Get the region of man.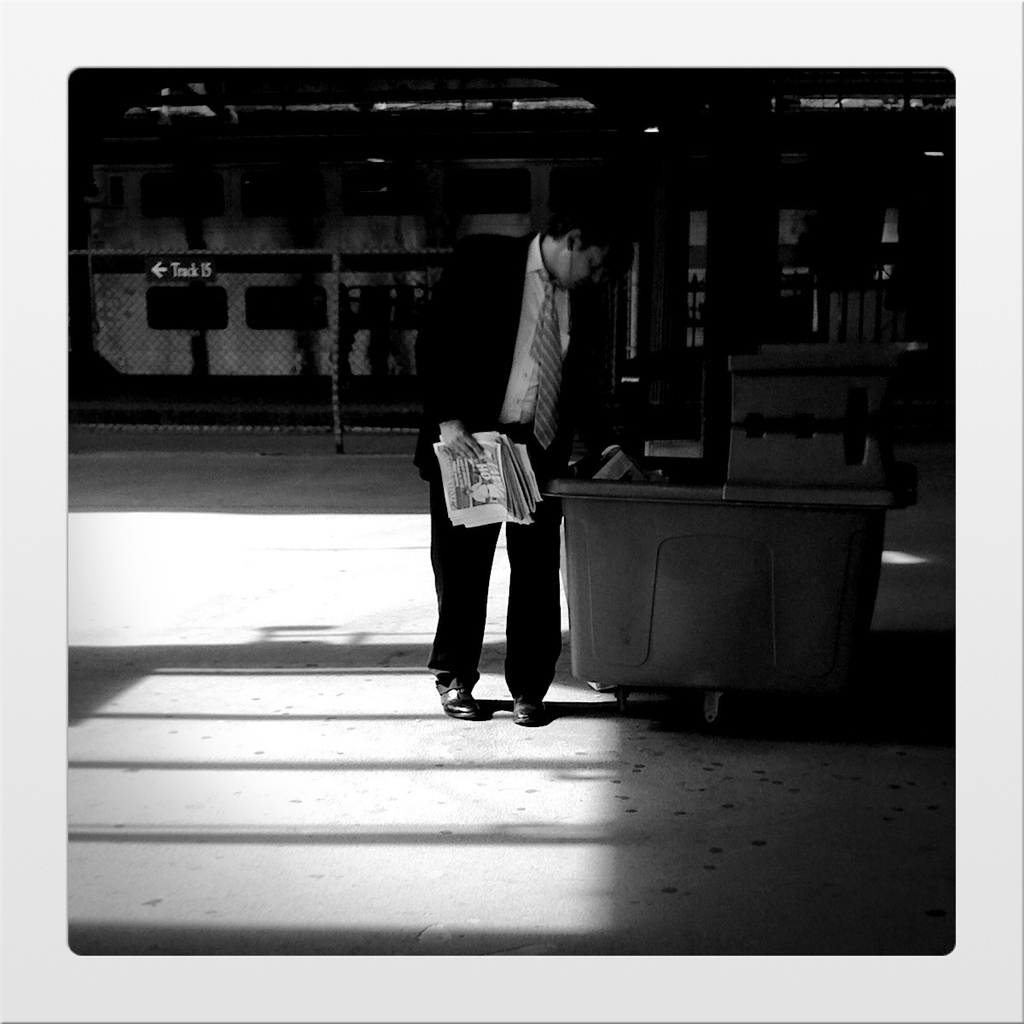
region(461, 474, 504, 503).
